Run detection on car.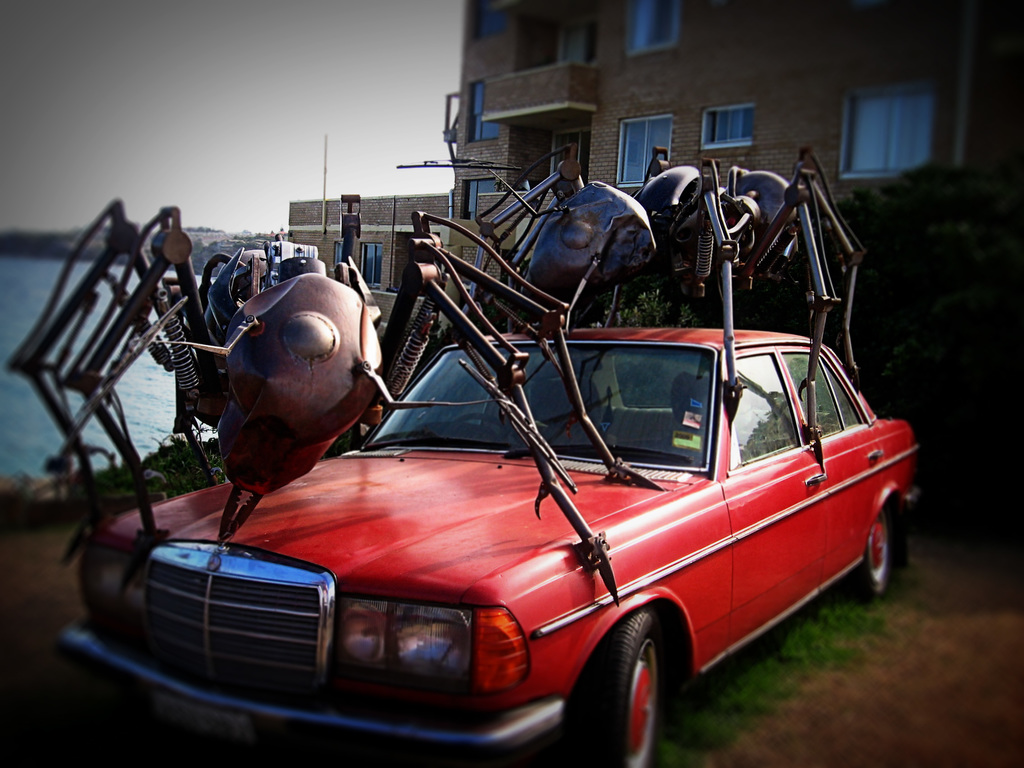
Result: rect(60, 326, 926, 767).
